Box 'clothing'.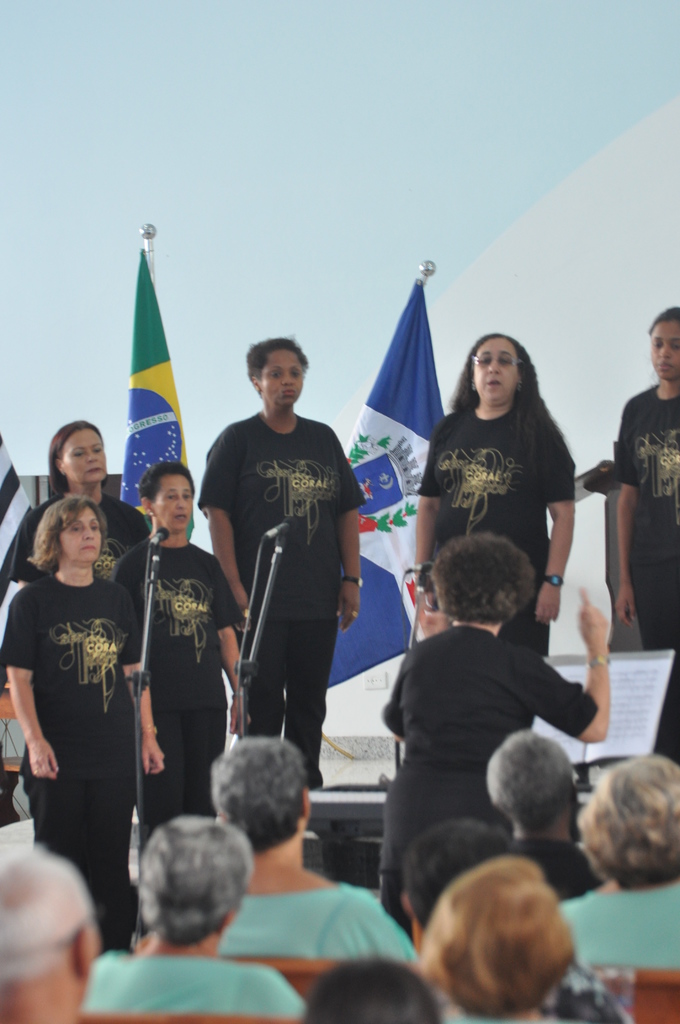
bbox=[20, 529, 152, 910].
